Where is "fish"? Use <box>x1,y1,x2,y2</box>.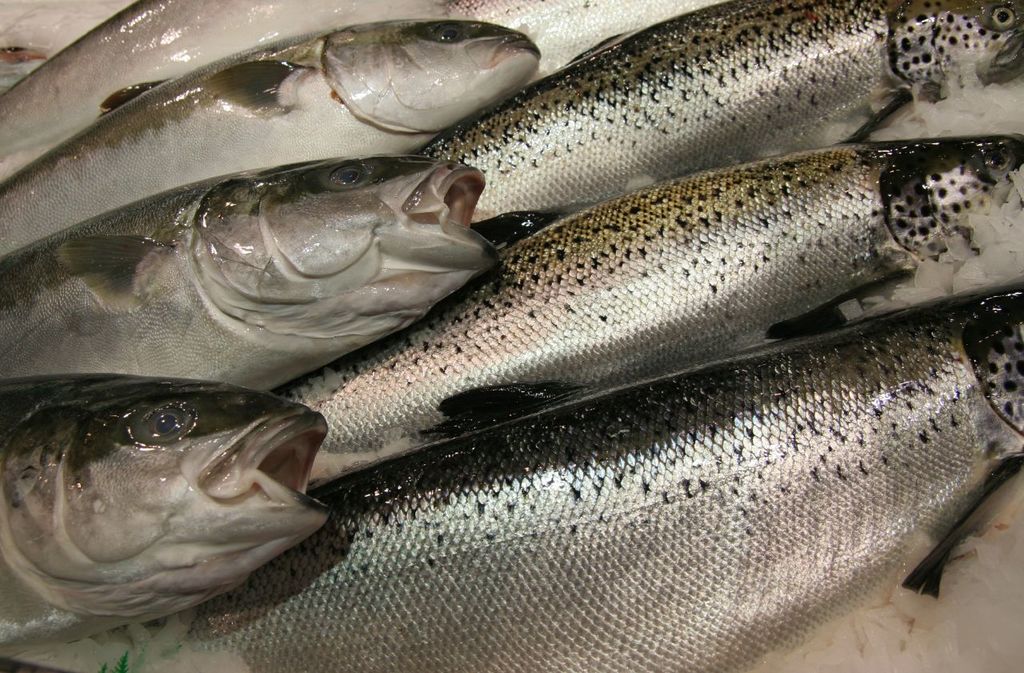
<box>0,15,543,265</box>.
